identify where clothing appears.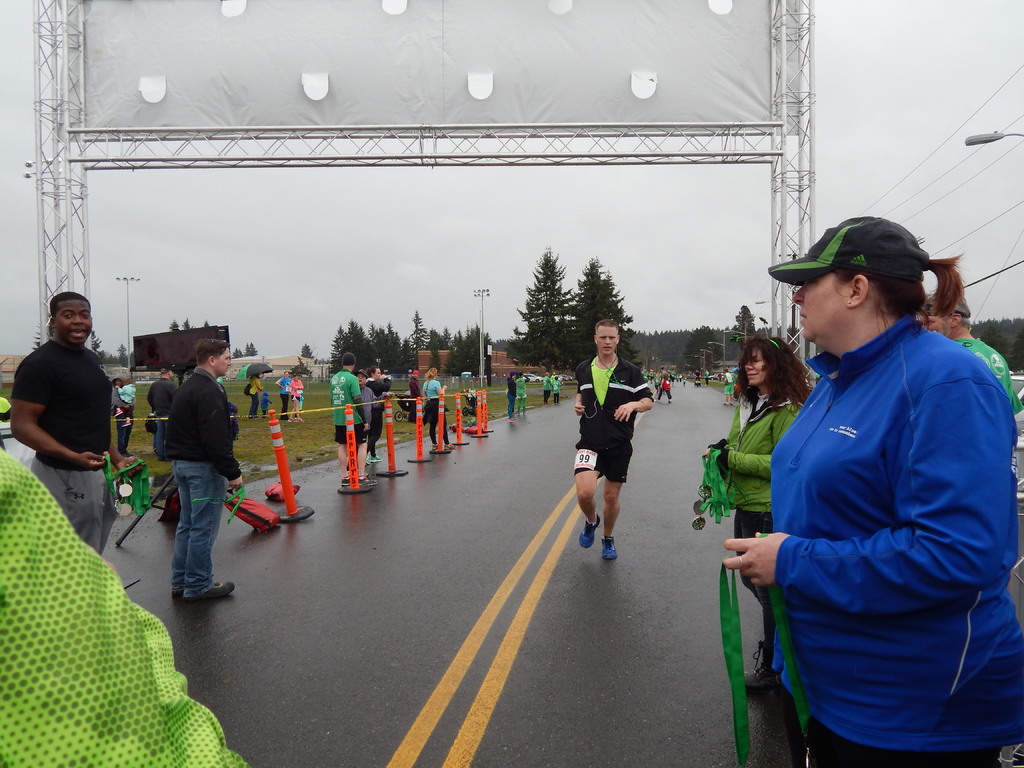
Appears at bbox=[725, 374, 733, 399].
